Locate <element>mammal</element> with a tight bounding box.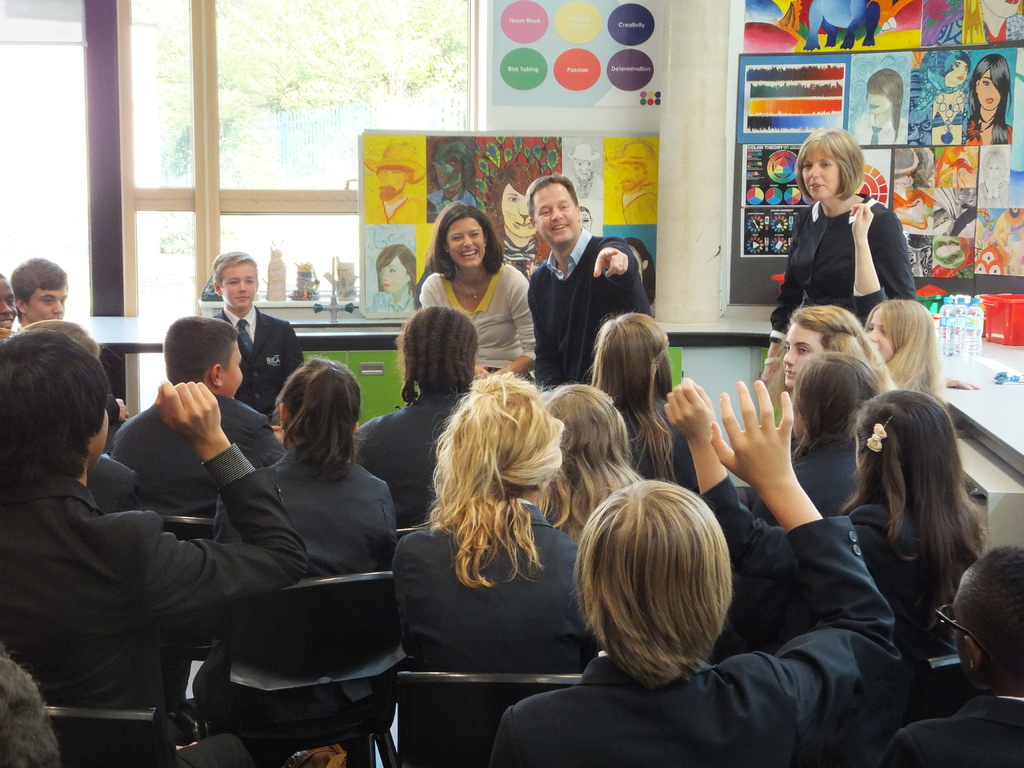
region(778, 302, 897, 389).
